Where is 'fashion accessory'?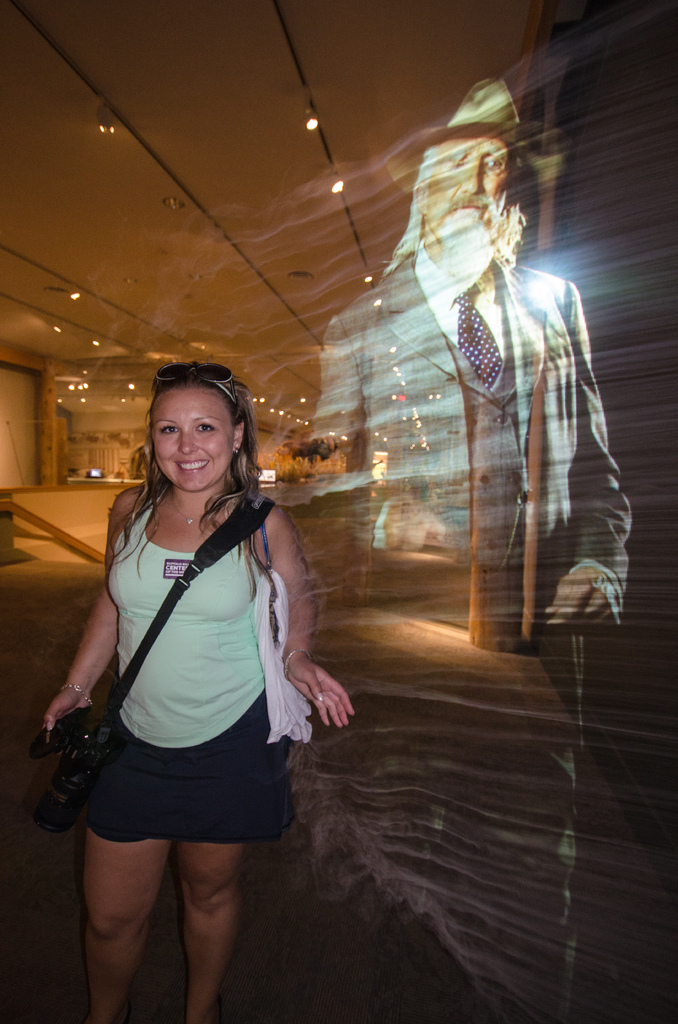
select_region(384, 76, 569, 199).
